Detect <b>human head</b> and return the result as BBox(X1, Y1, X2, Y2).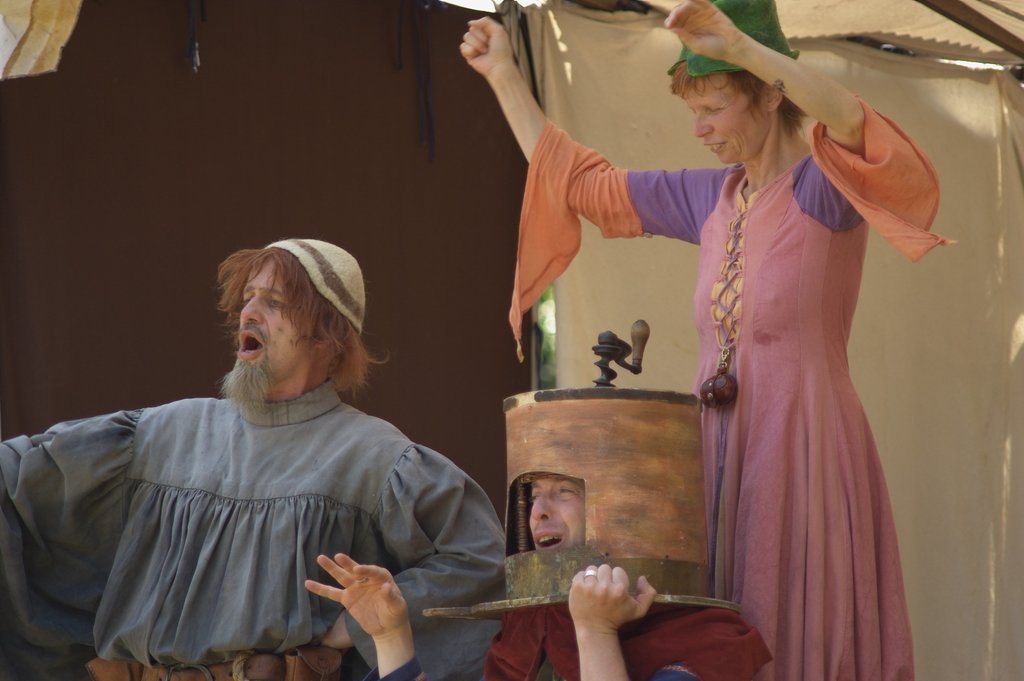
BBox(227, 240, 360, 391).
